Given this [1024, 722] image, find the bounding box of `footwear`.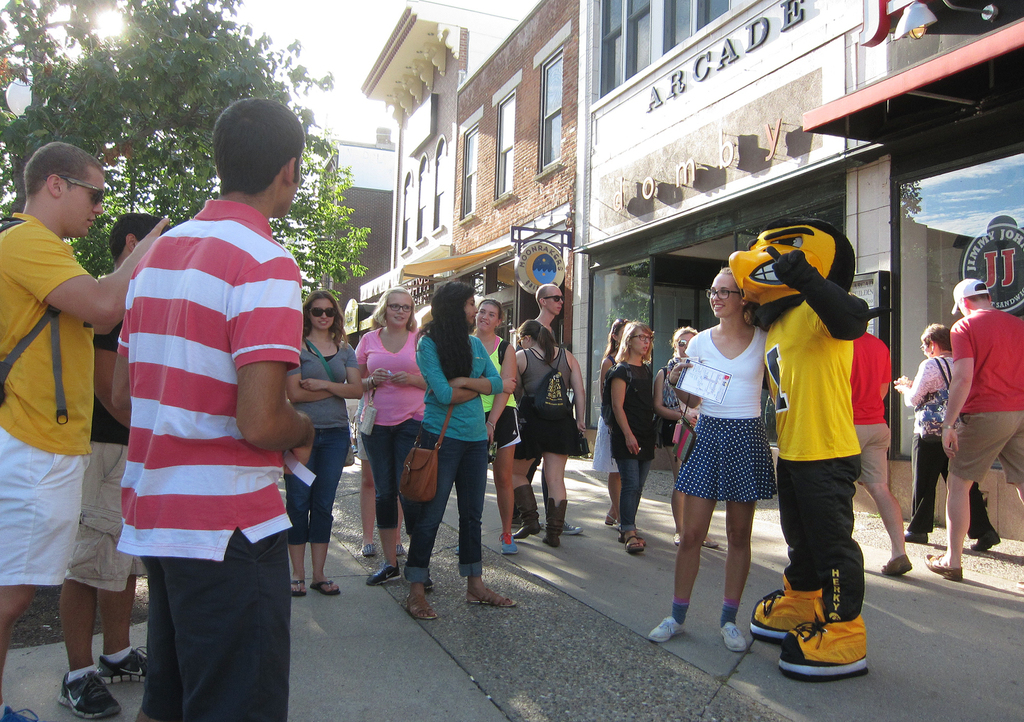
select_region(672, 534, 681, 550).
